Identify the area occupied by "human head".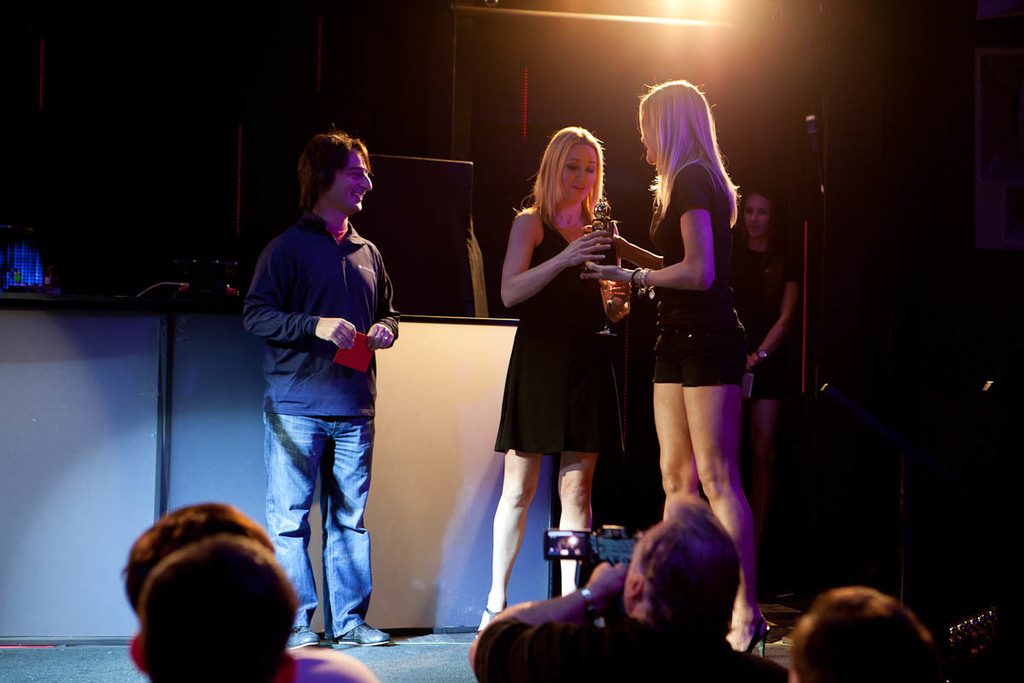
Area: (x1=297, y1=129, x2=373, y2=215).
